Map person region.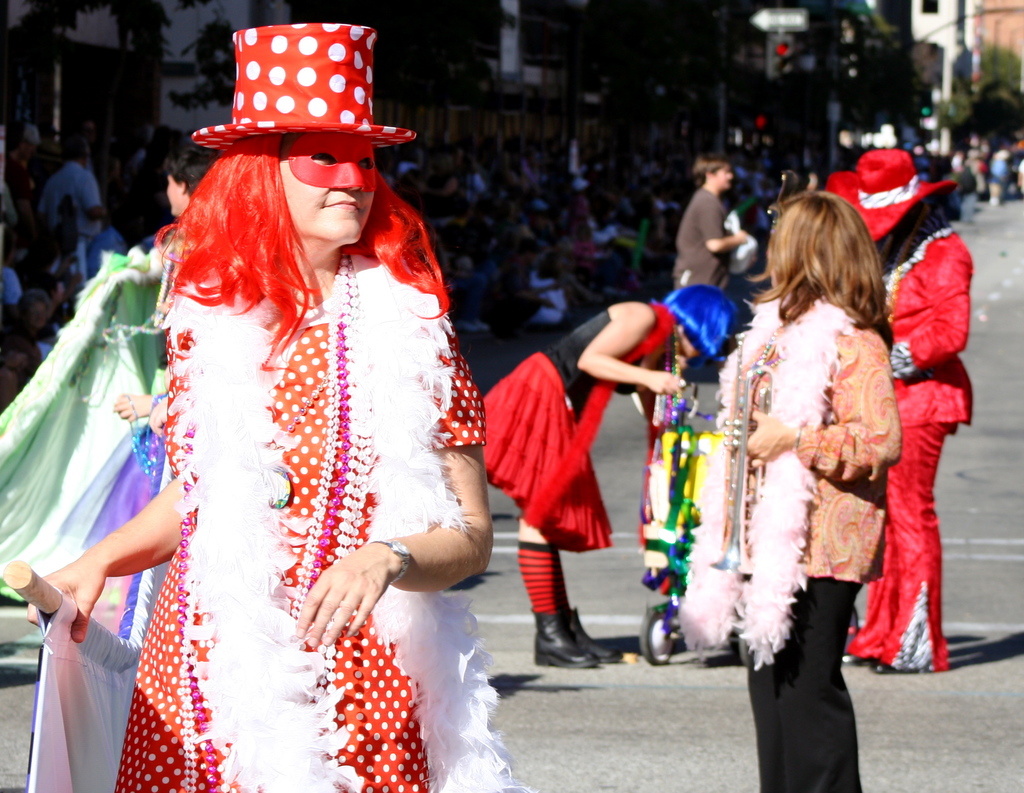
Mapped to [477,283,744,676].
